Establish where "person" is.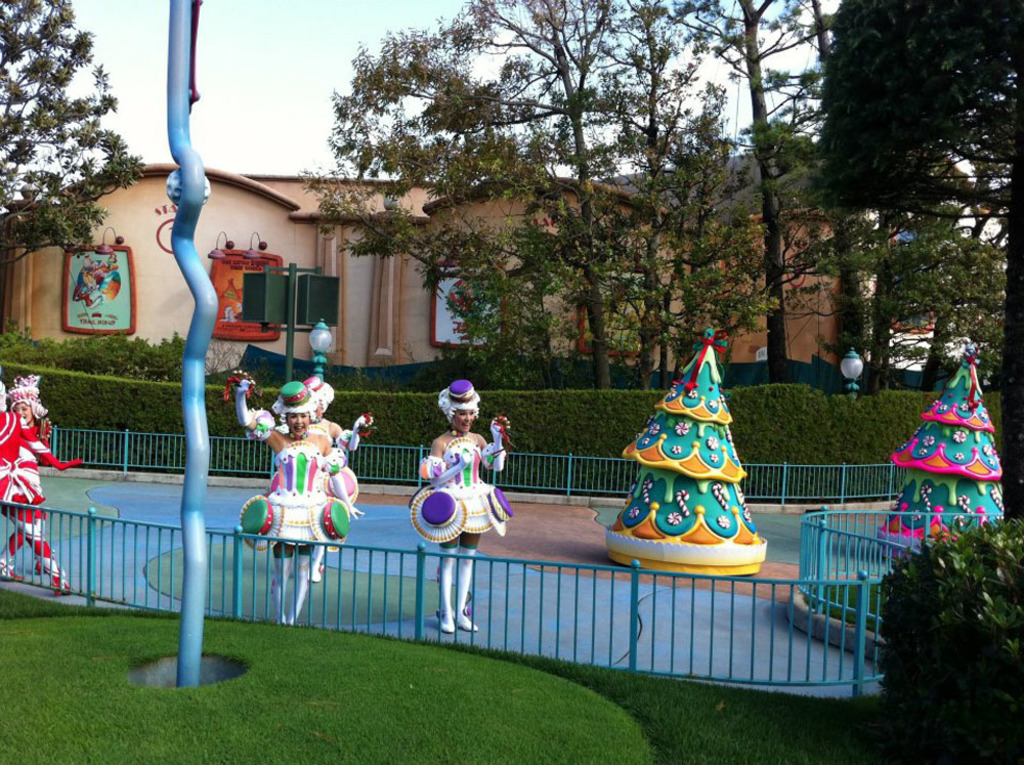
Established at <box>3,377,86,571</box>.
